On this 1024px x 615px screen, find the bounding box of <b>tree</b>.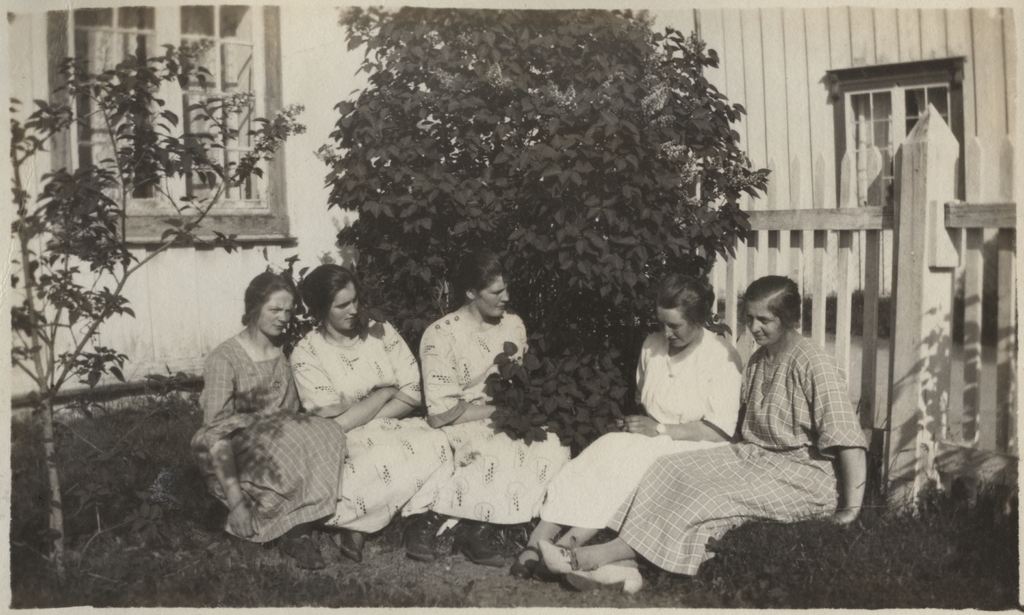
Bounding box: [left=311, top=8, right=774, bottom=450].
